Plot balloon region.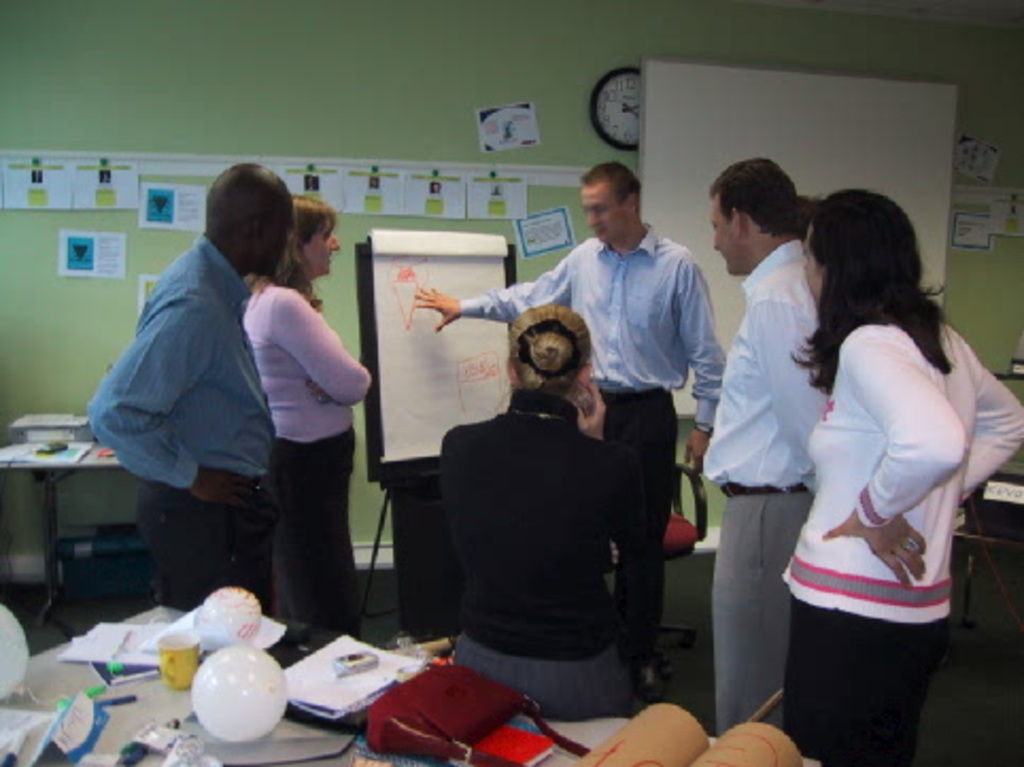
Plotted at locate(183, 635, 285, 739).
